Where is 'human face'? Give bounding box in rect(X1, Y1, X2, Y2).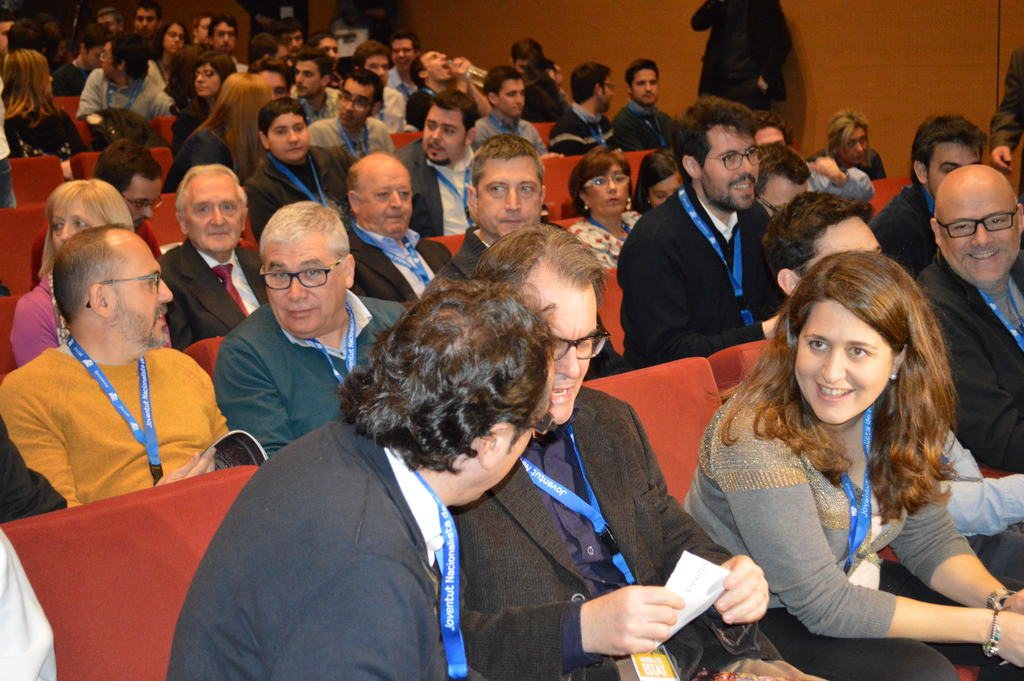
rect(939, 192, 1023, 288).
